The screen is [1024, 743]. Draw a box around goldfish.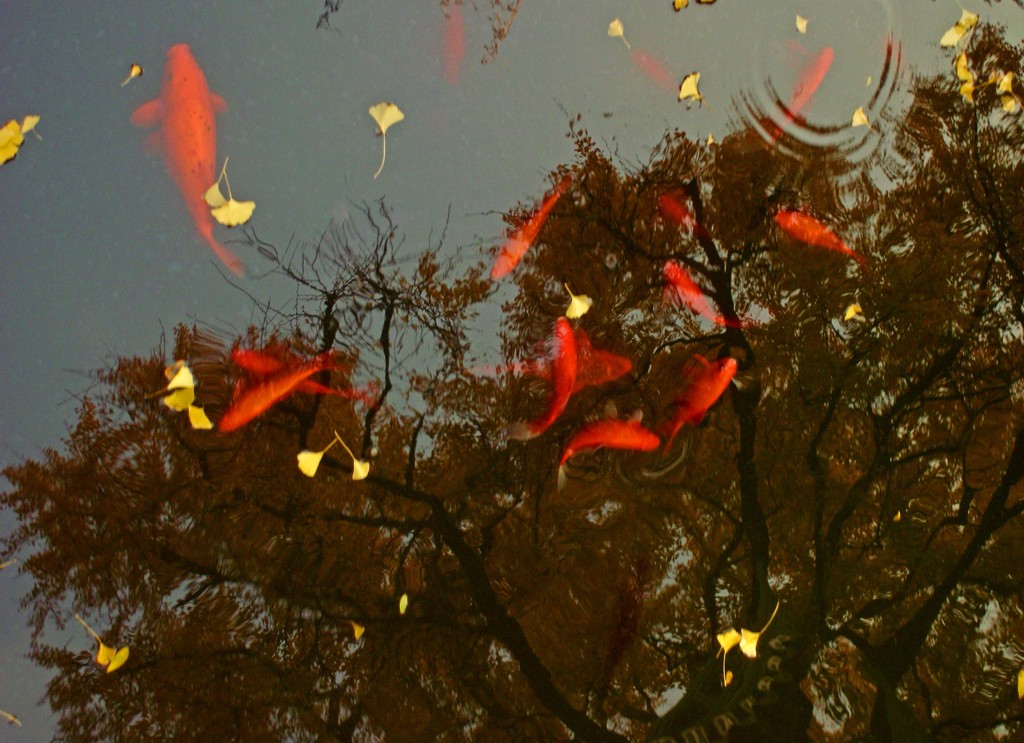
(664, 259, 750, 328).
